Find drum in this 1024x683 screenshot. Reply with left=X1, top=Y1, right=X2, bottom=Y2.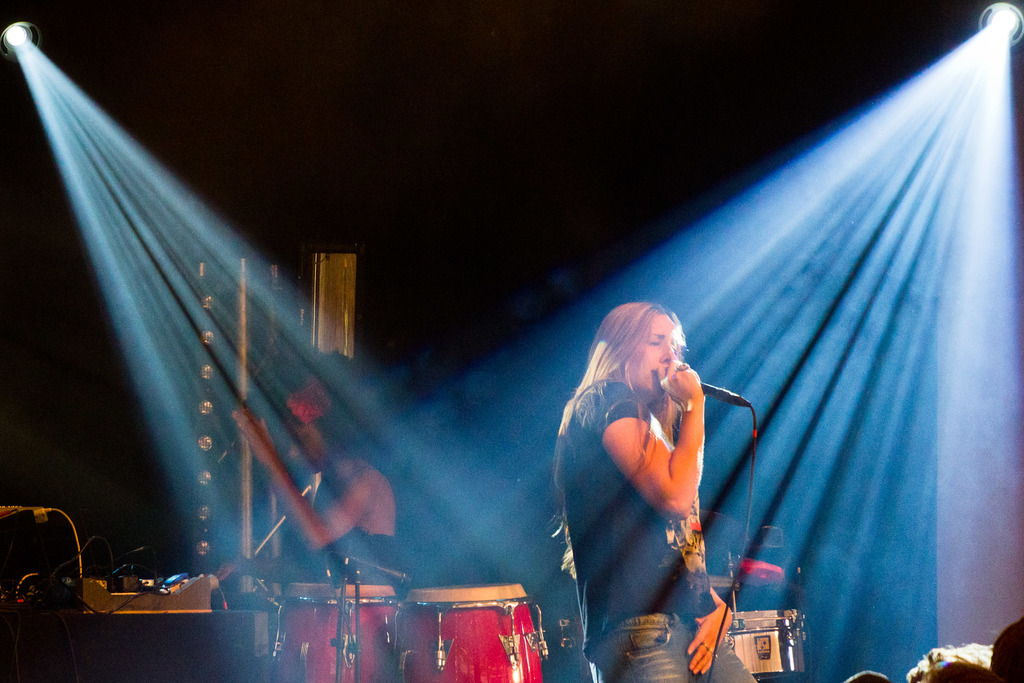
left=396, top=581, right=550, bottom=682.
